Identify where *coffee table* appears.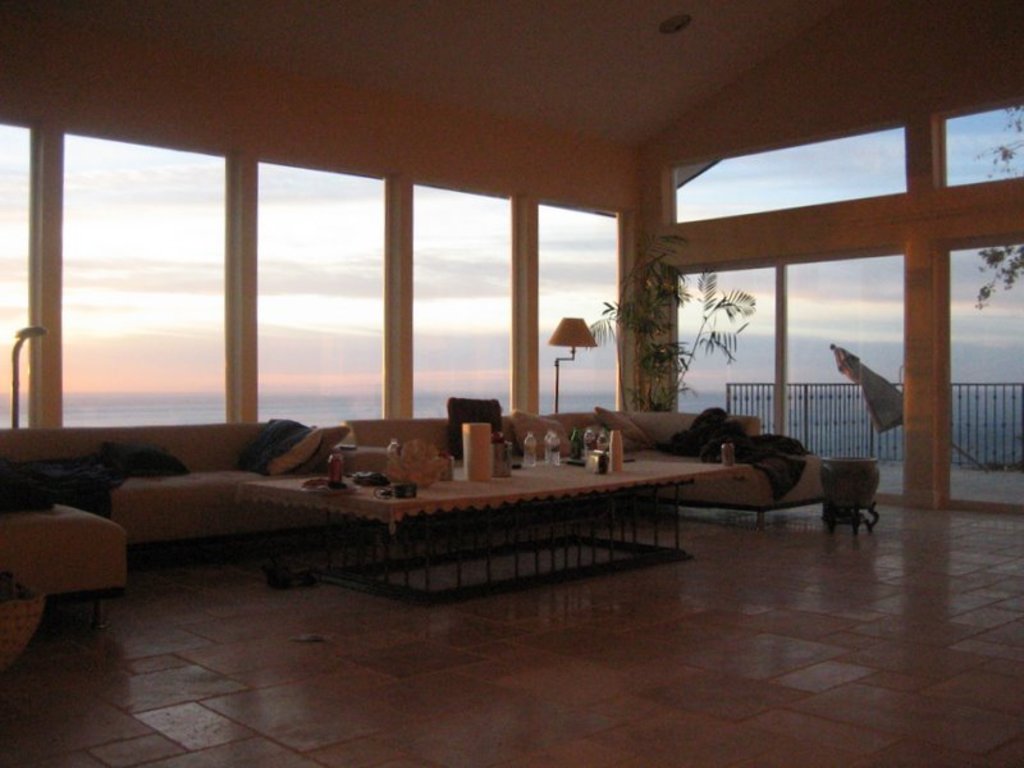
Appears at select_region(244, 449, 751, 618).
